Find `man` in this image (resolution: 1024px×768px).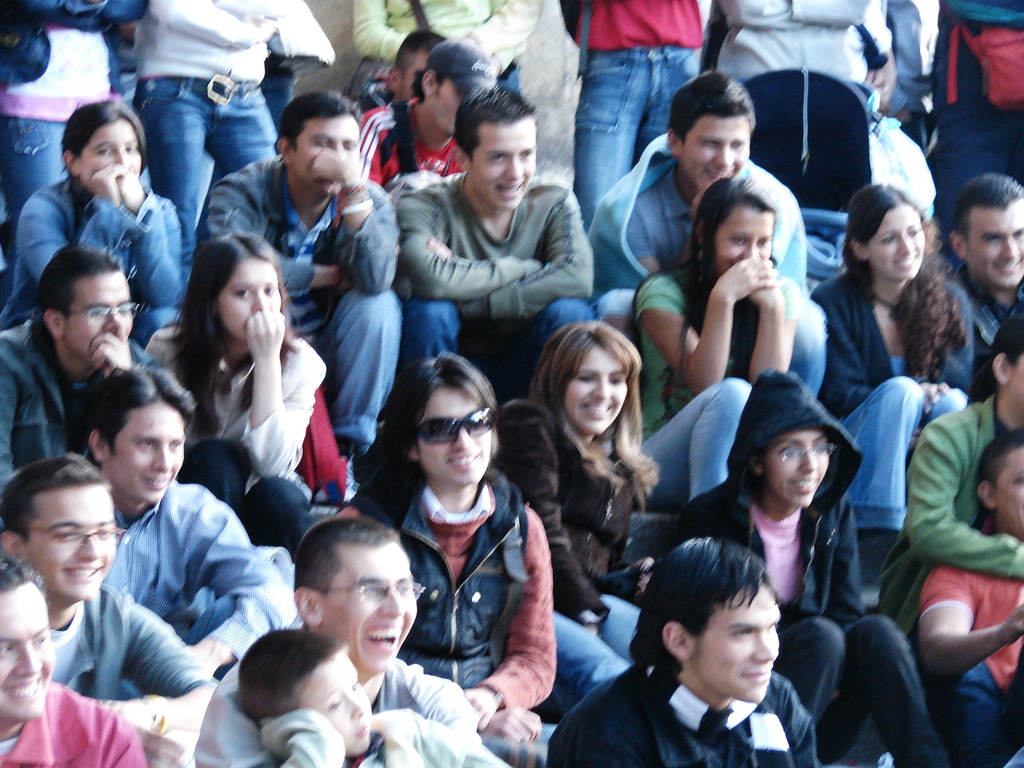
left=355, top=37, right=500, bottom=200.
